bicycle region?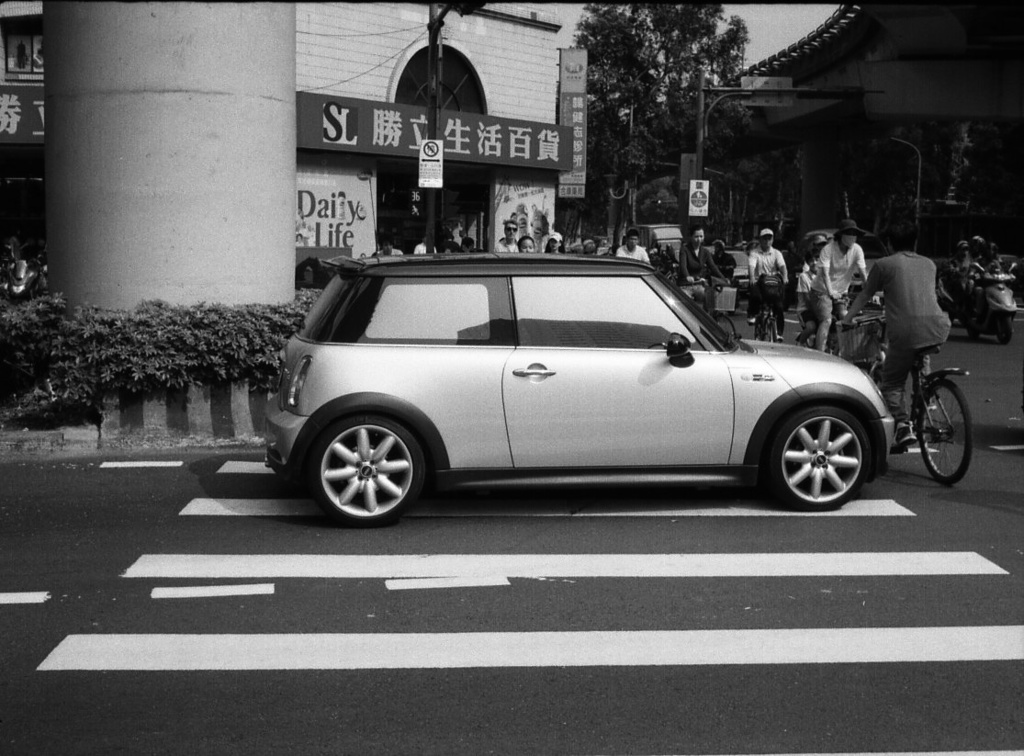
{"left": 748, "top": 277, "right": 786, "bottom": 345}
